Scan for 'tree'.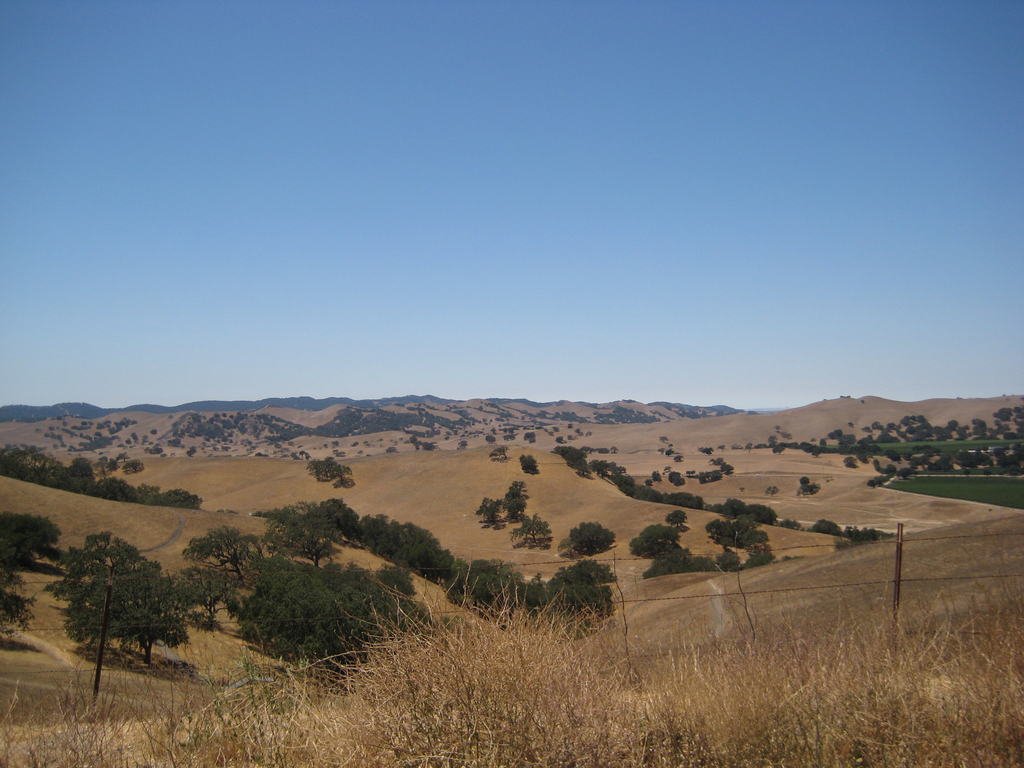
Scan result: <box>298,451,309,460</box>.
